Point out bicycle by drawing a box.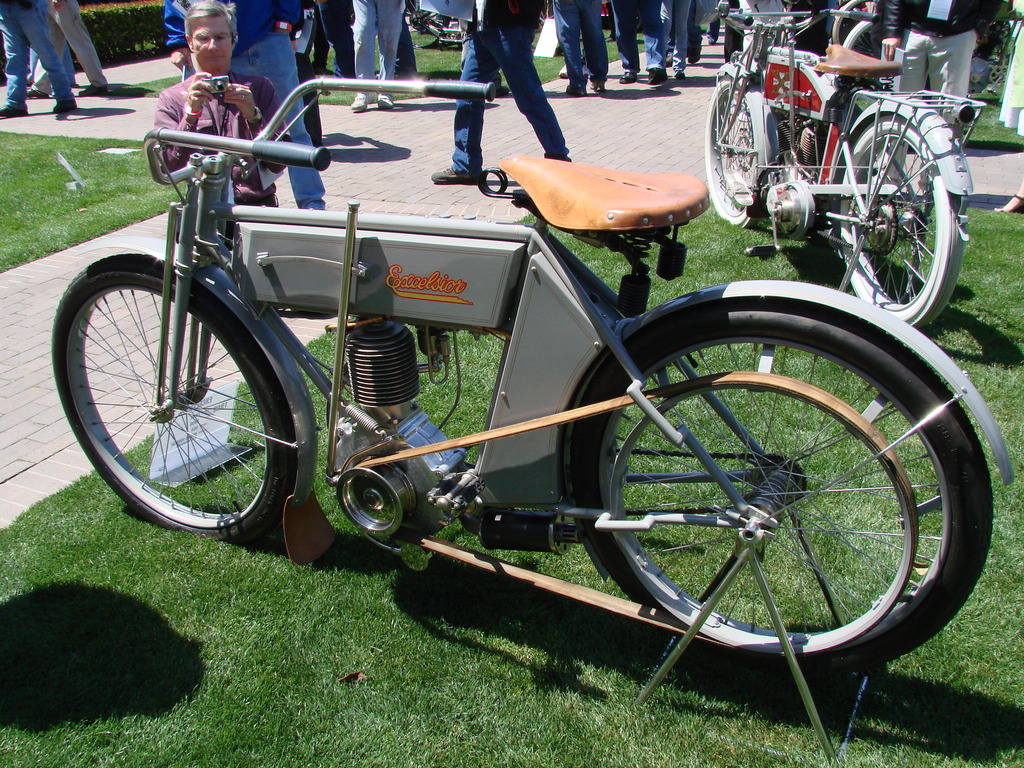
x1=707, y1=0, x2=975, y2=326.
